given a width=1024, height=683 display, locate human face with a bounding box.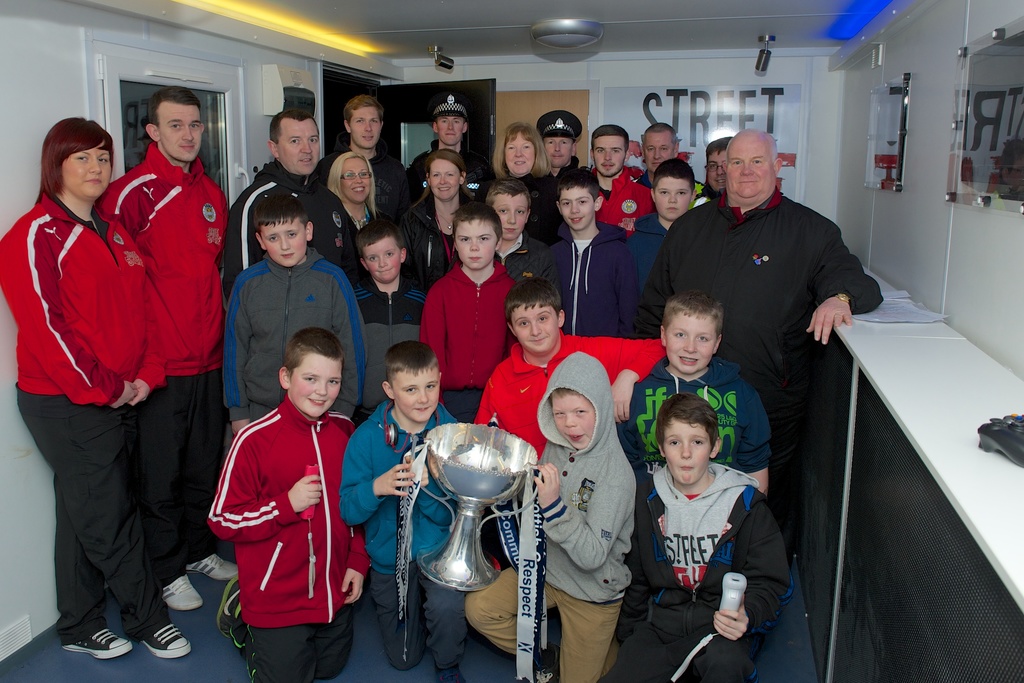
Located: <box>391,368,436,424</box>.
